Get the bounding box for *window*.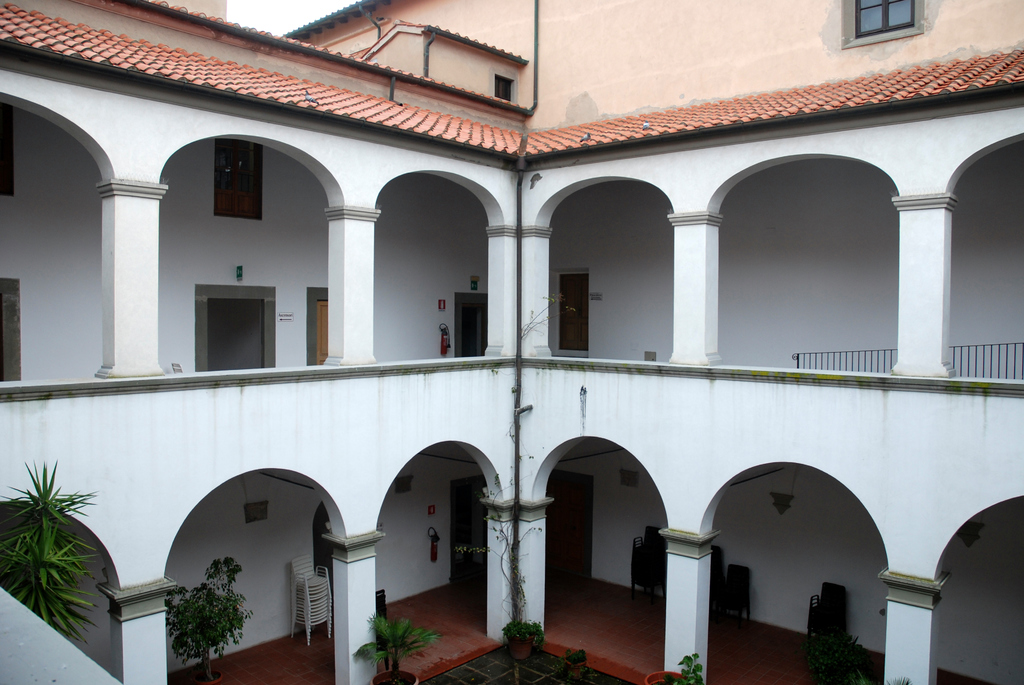
[x1=202, y1=132, x2=267, y2=219].
